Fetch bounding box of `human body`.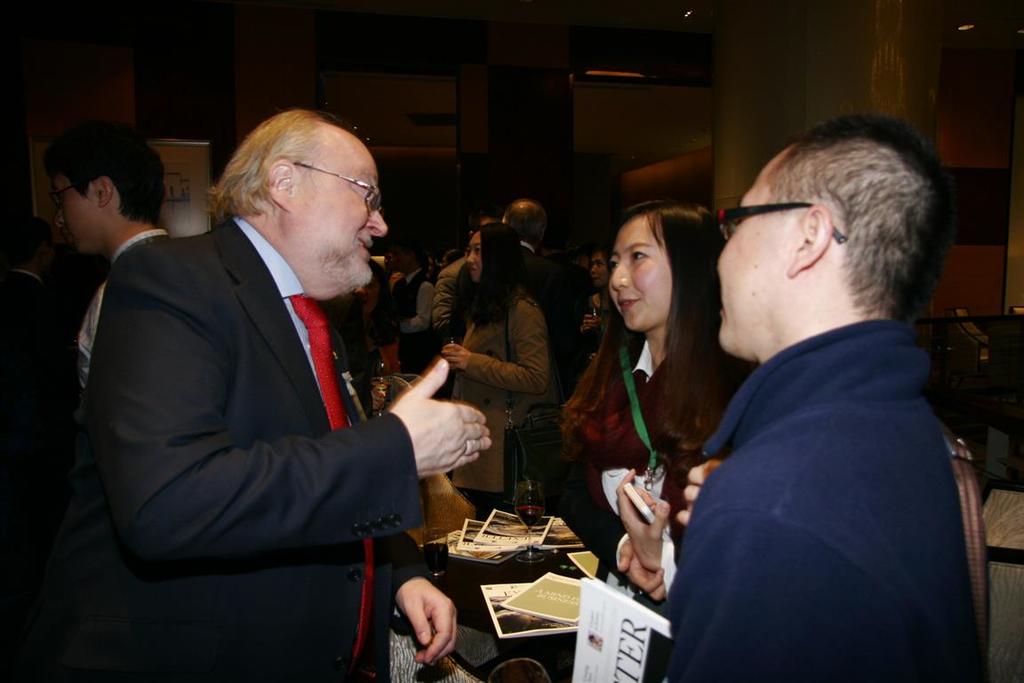
Bbox: {"left": 84, "top": 211, "right": 493, "bottom": 682}.
